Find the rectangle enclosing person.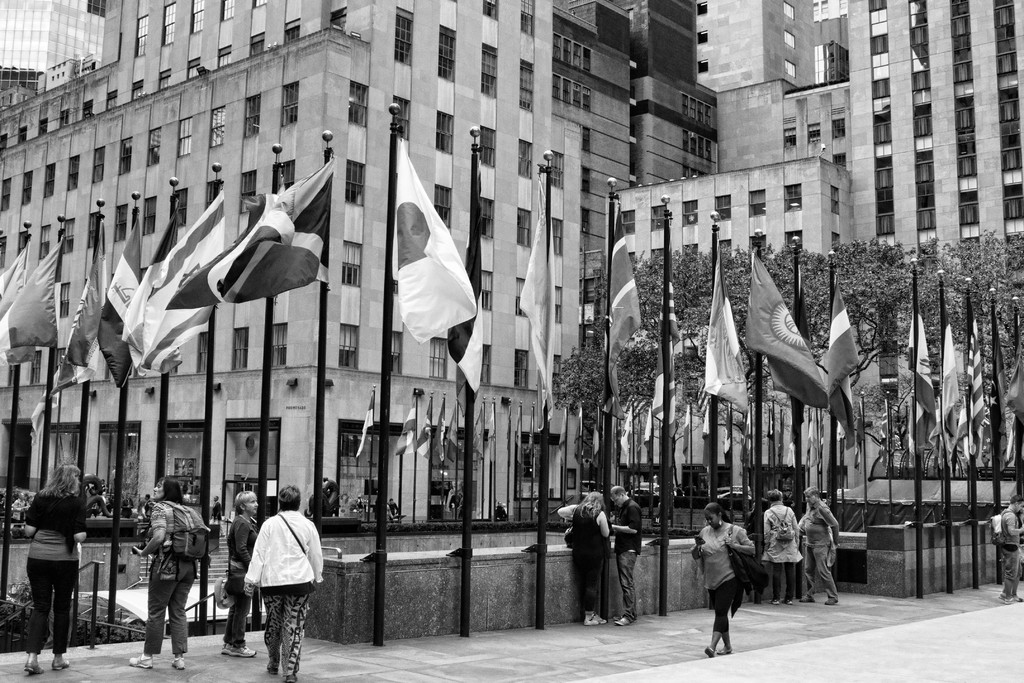
l=132, t=473, r=197, b=670.
